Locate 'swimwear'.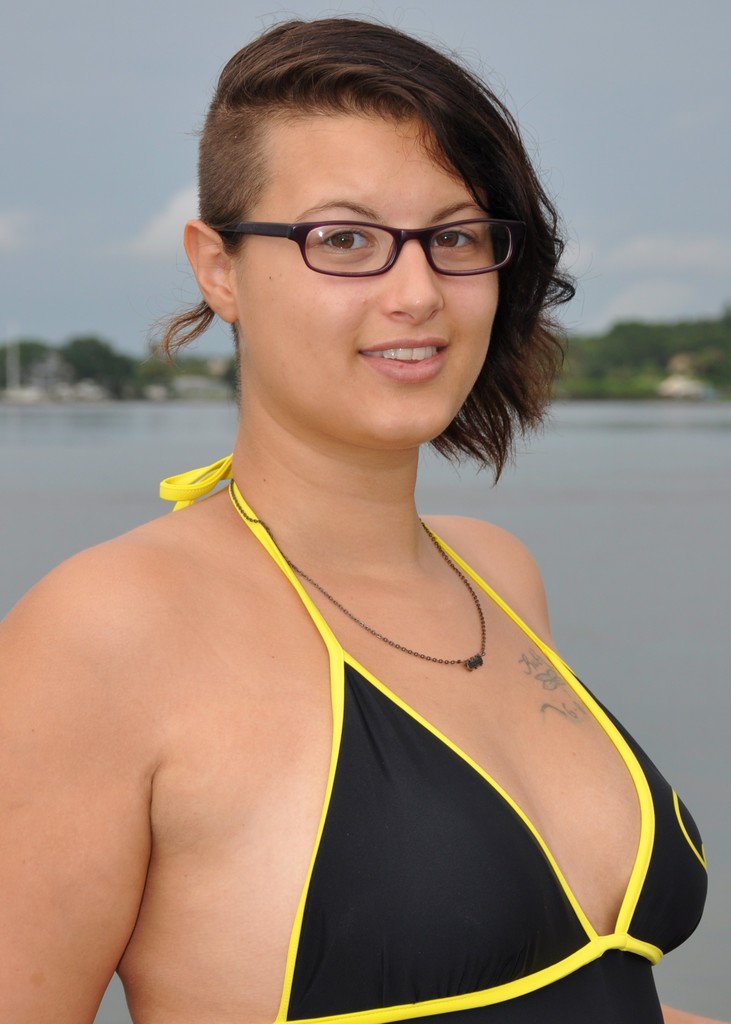
Bounding box: bbox=(161, 447, 714, 1022).
